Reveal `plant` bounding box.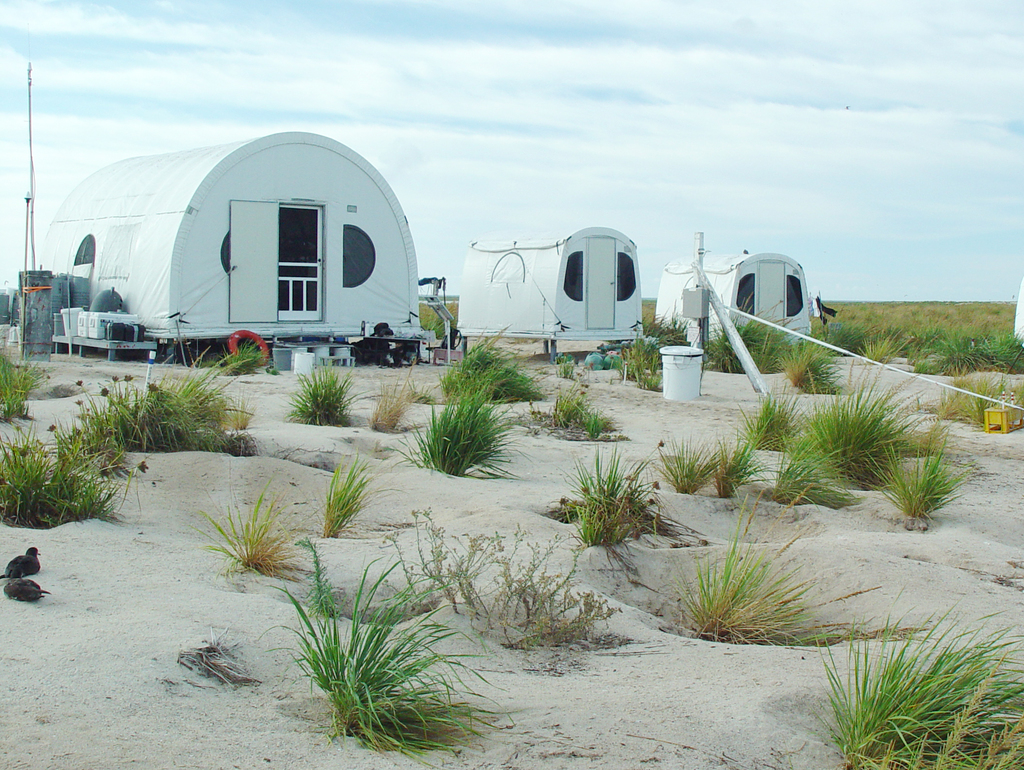
Revealed: x1=401, y1=380, x2=538, y2=480.
